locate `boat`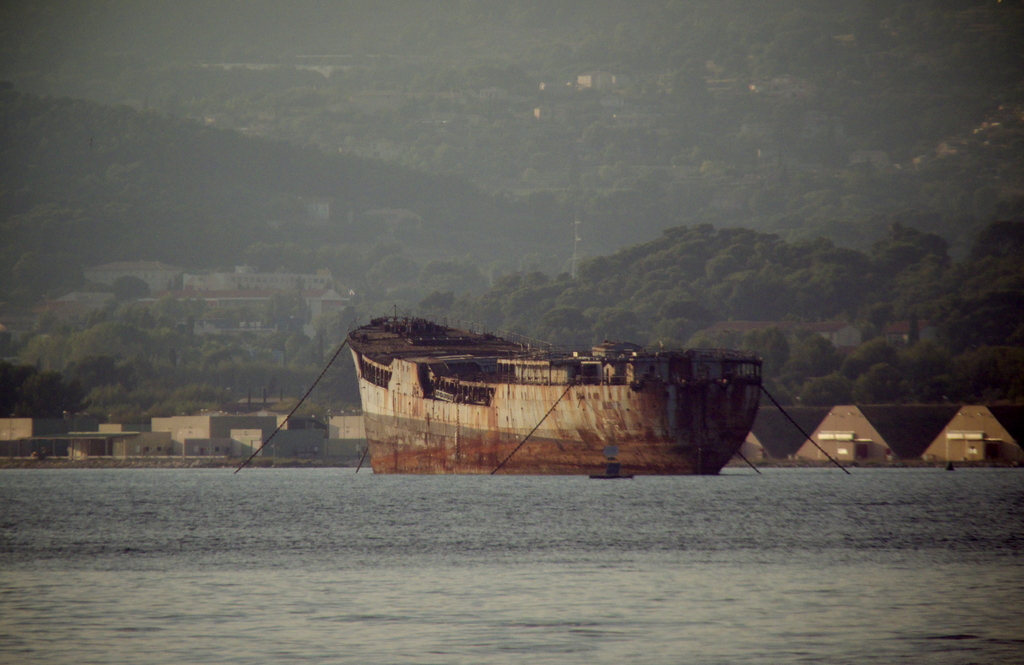
260:302:814:473
